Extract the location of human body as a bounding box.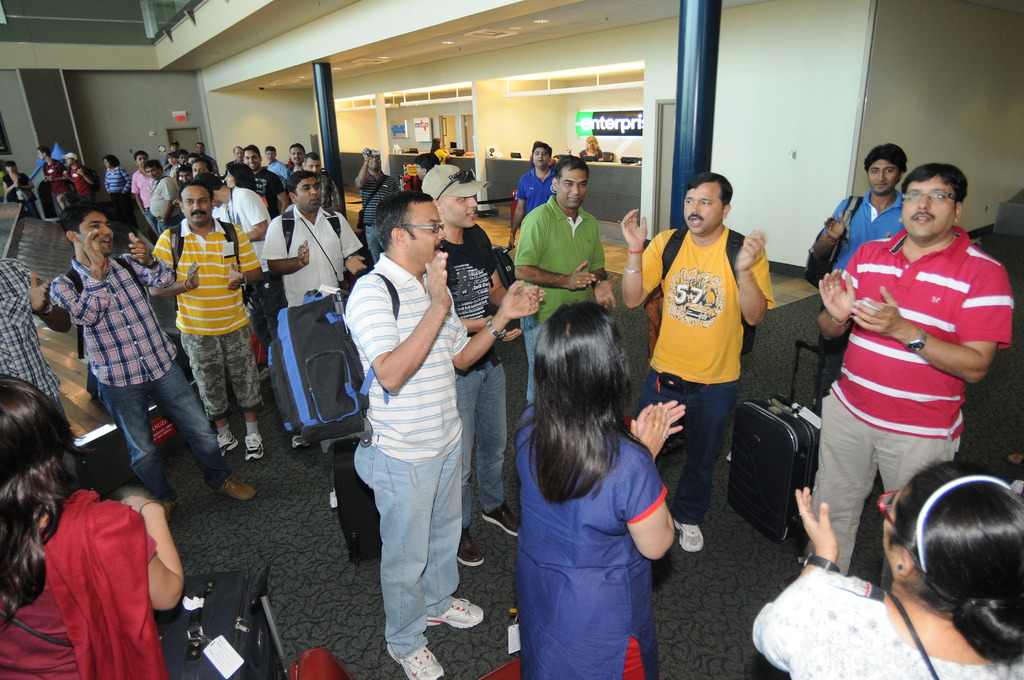
box(346, 158, 492, 654).
